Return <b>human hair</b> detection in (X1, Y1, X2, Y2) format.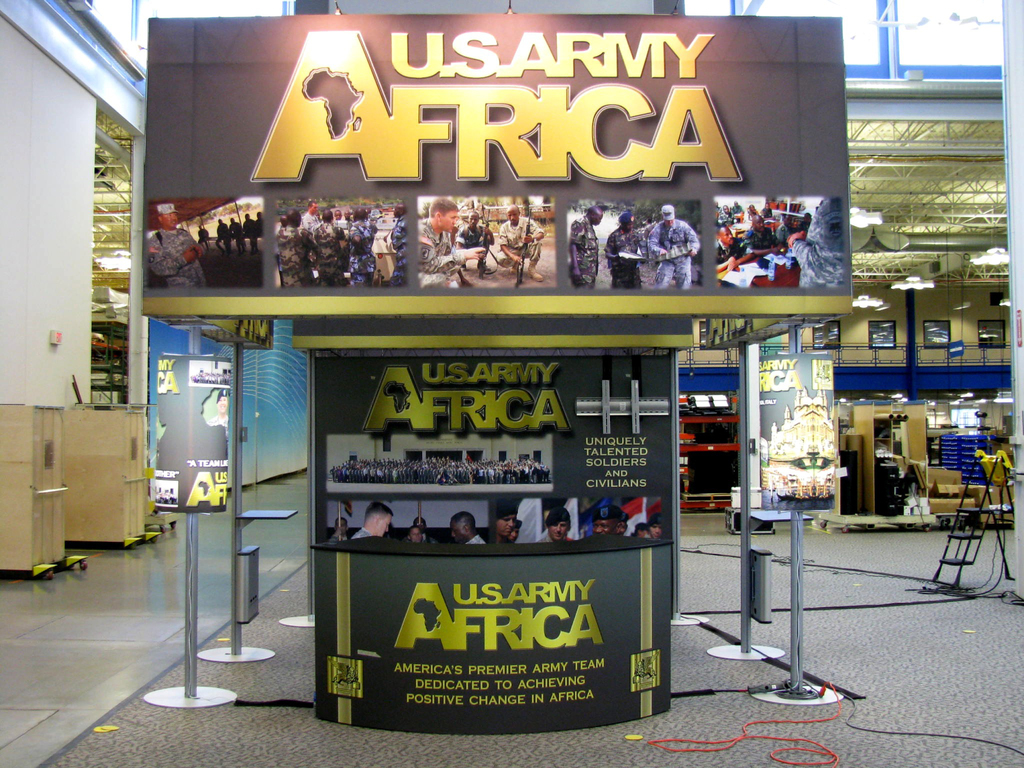
(408, 525, 424, 541).
